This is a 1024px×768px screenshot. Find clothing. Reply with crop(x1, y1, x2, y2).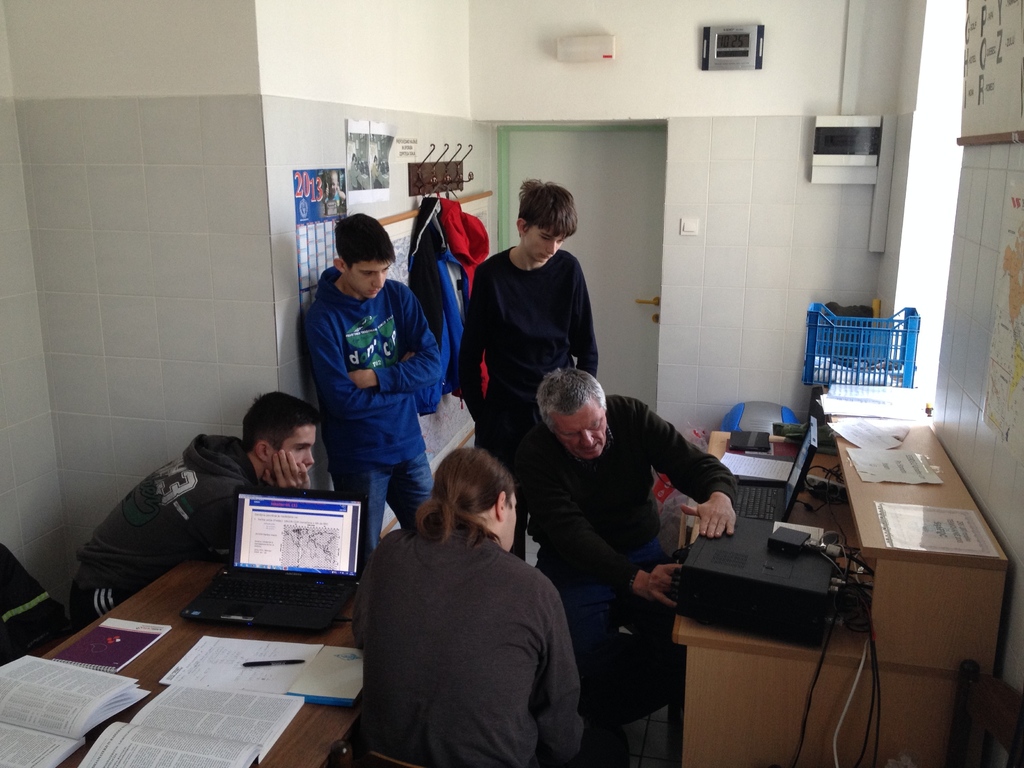
crop(67, 435, 266, 626).
